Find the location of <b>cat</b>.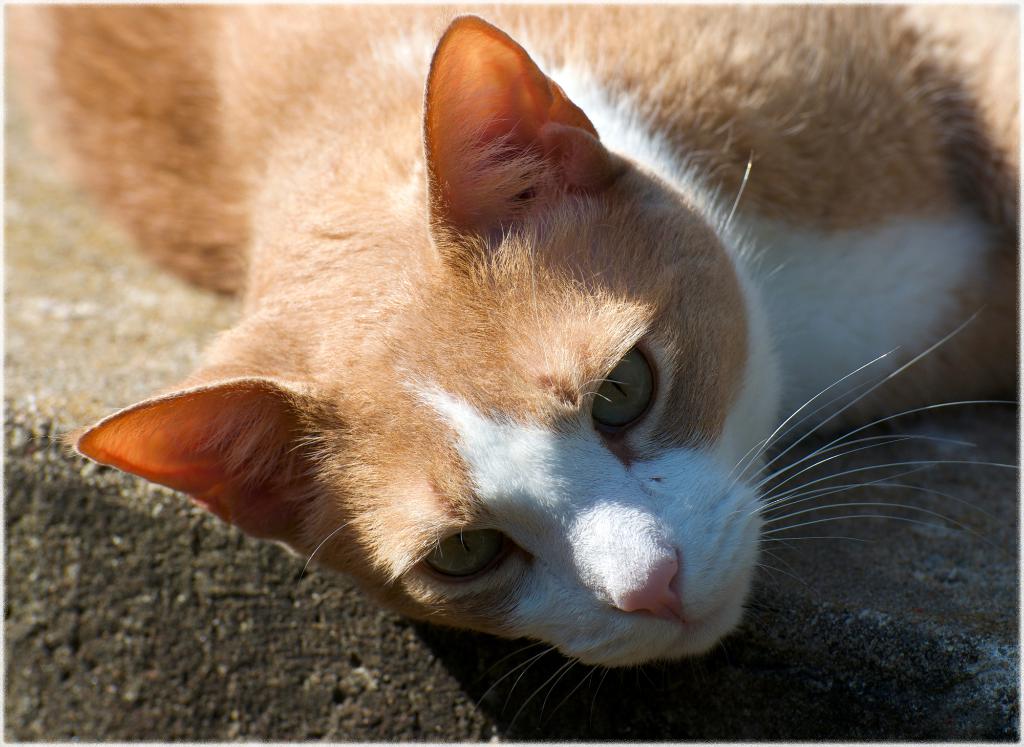
Location: bbox(0, 0, 1023, 721).
